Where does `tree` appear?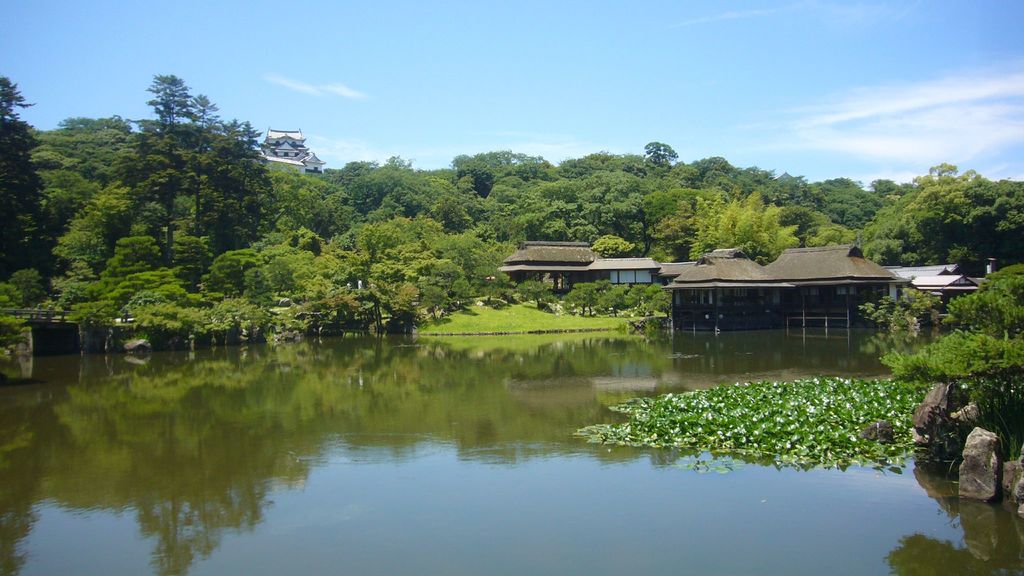
Appears at <region>121, 70, 206, 279</region>.
